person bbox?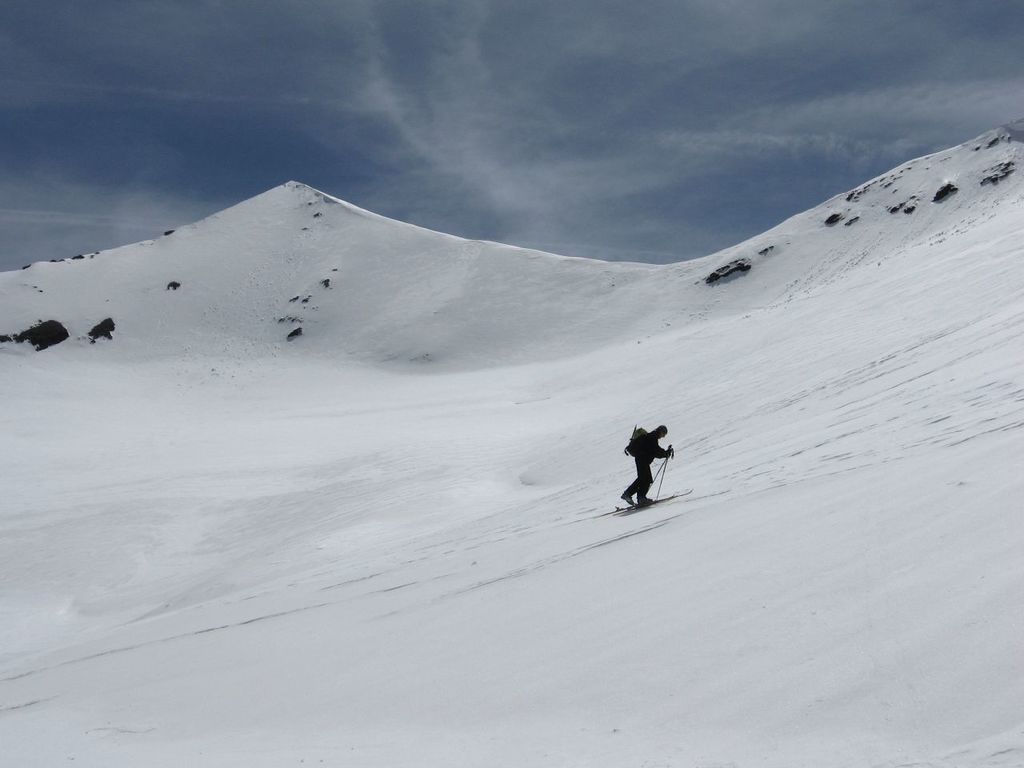
l=619, t=410, r=684, b=501
